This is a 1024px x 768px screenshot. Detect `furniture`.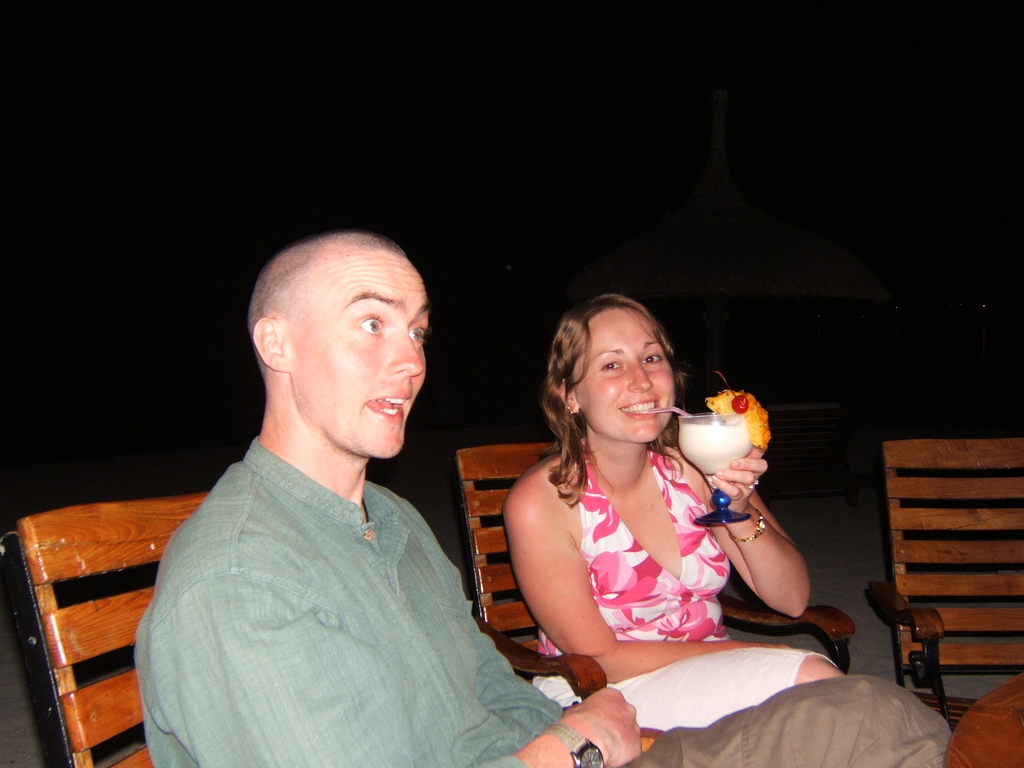
(left=454, top=450, right=863, bottom=752).
